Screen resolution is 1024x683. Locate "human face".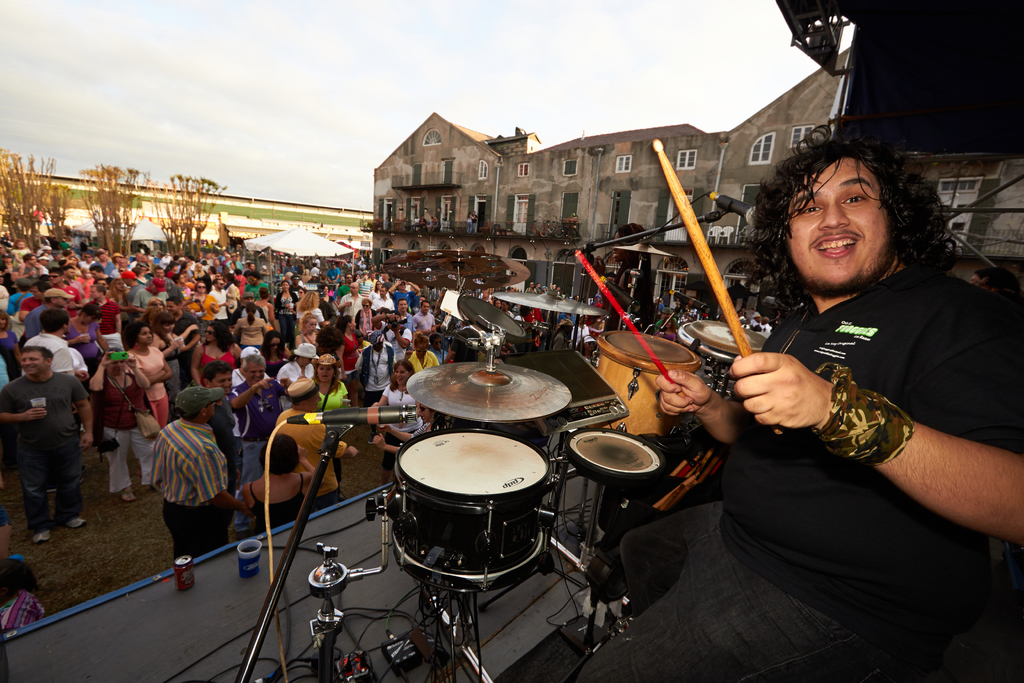
detection(317, 365, 335, 383).
